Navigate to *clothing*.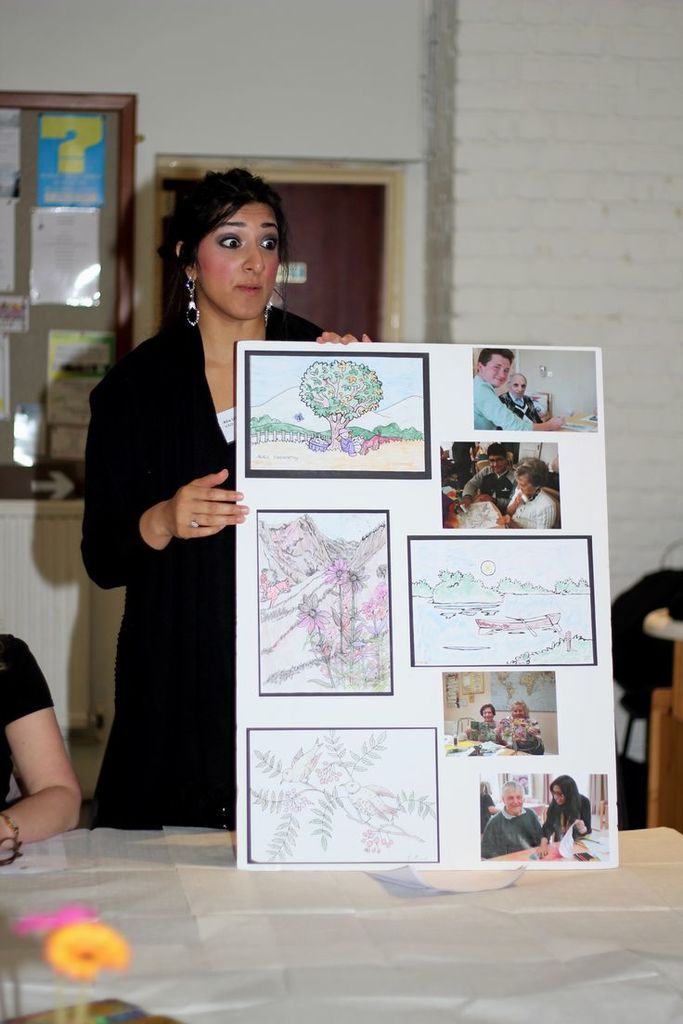
Navigation target: (497, 385, 543, 424).
